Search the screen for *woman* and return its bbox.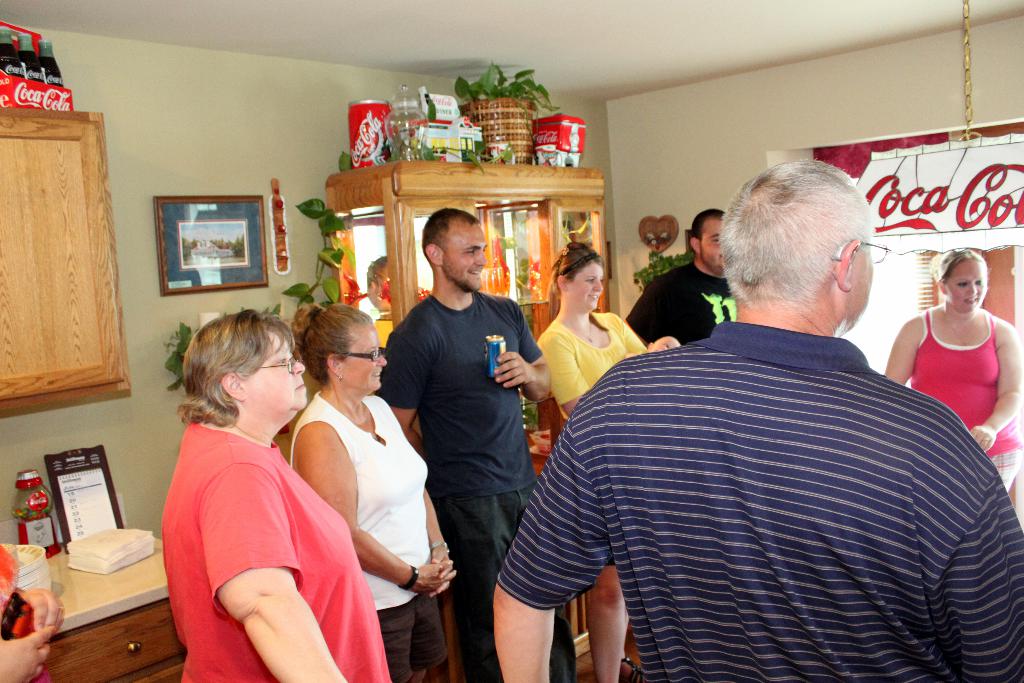
Found: [879,246,1023,488].
